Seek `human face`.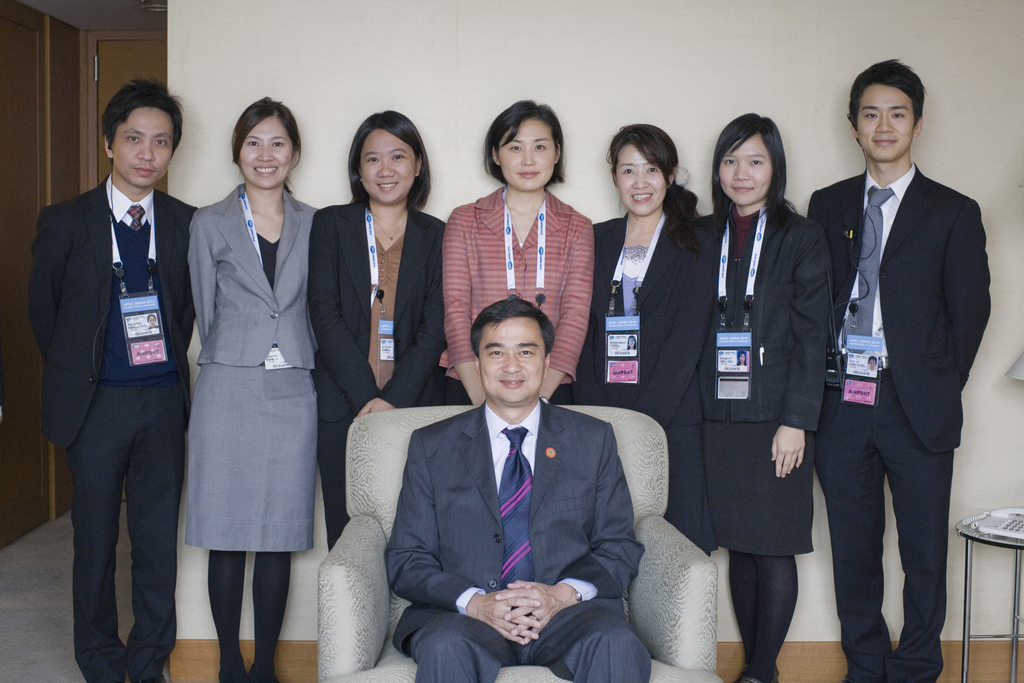
(left=502, top=117, right=556, bottom=189).
